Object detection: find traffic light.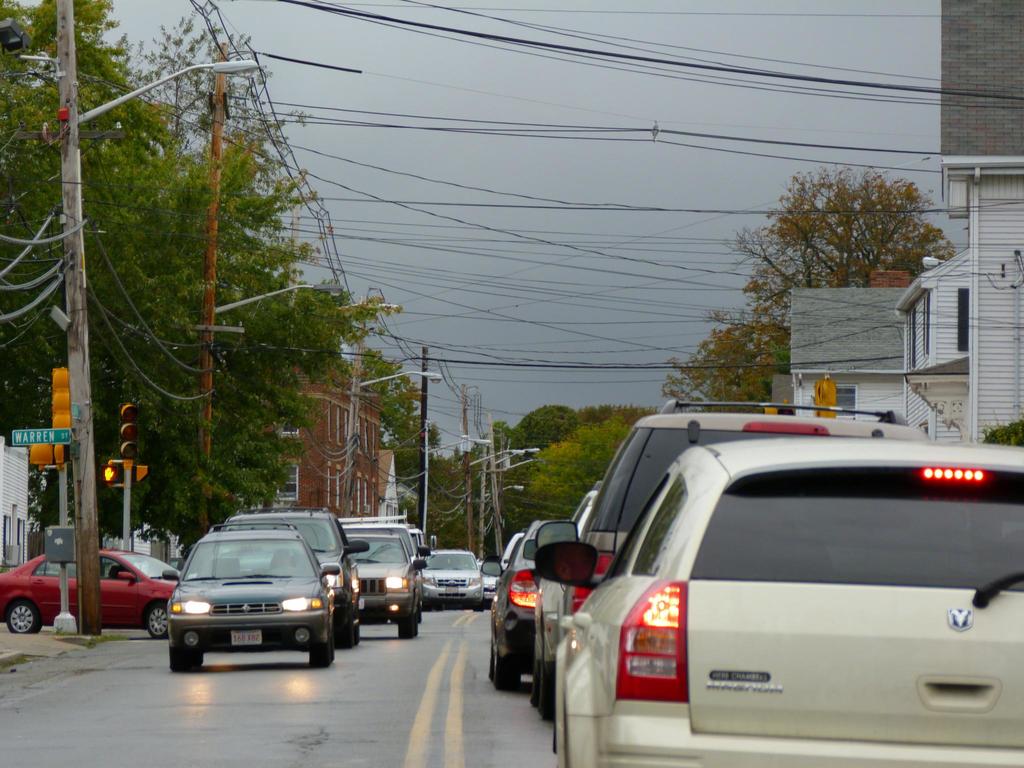
(left=30, top=443, right=52, bottom=464).
